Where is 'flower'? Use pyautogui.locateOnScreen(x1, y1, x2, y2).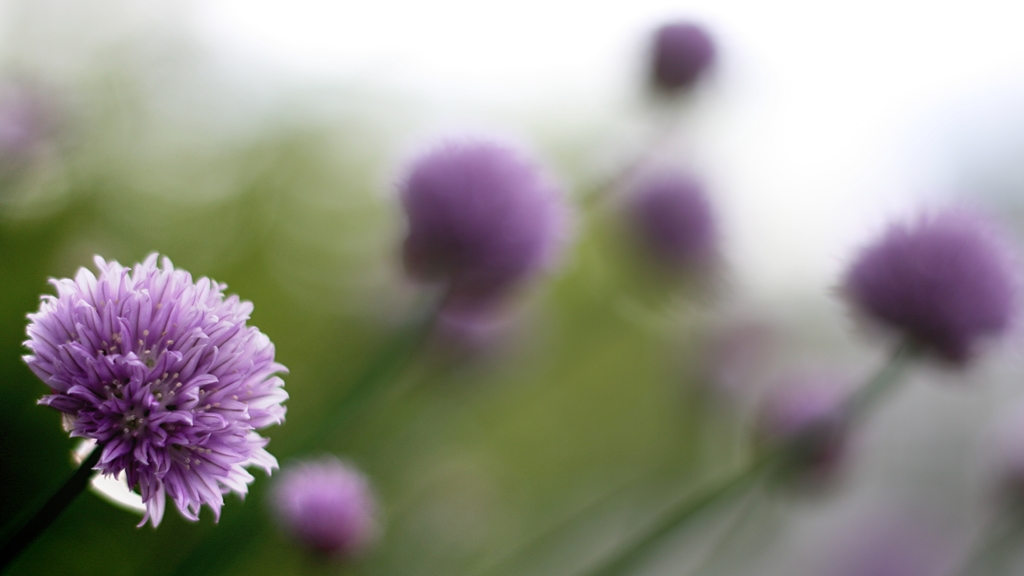
pyautogui.locateOnScreen(269, 450, 388, 548).
